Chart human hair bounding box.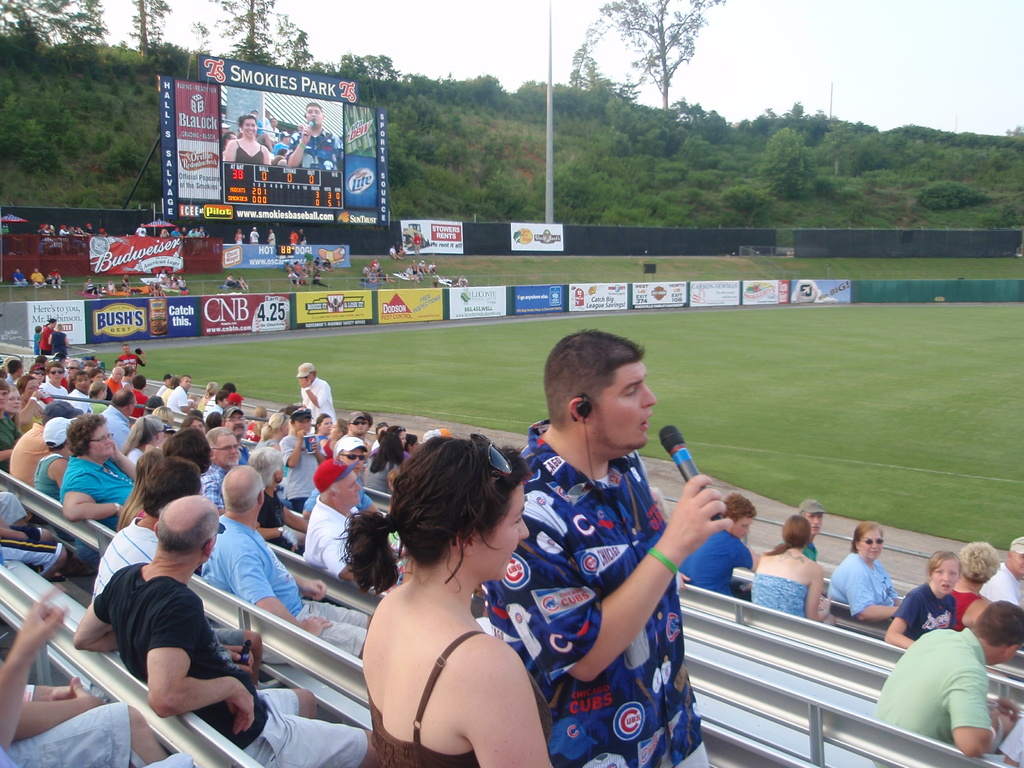
Charted: <region>113, 448, 164, 526</region>.
